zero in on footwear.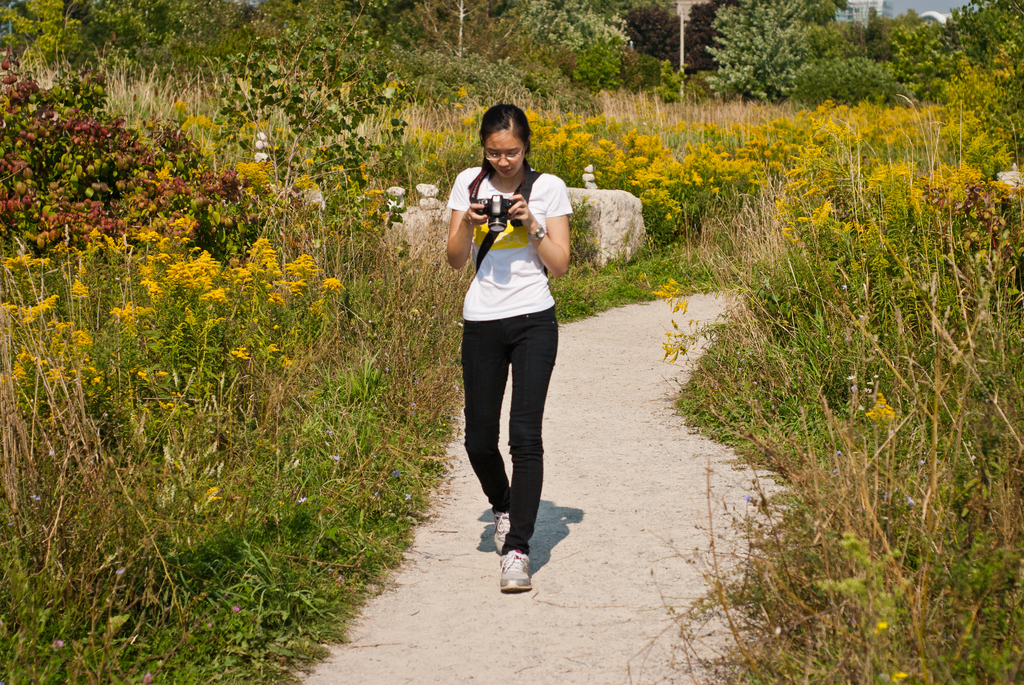
Zeroed in: (474,542,540,608).
